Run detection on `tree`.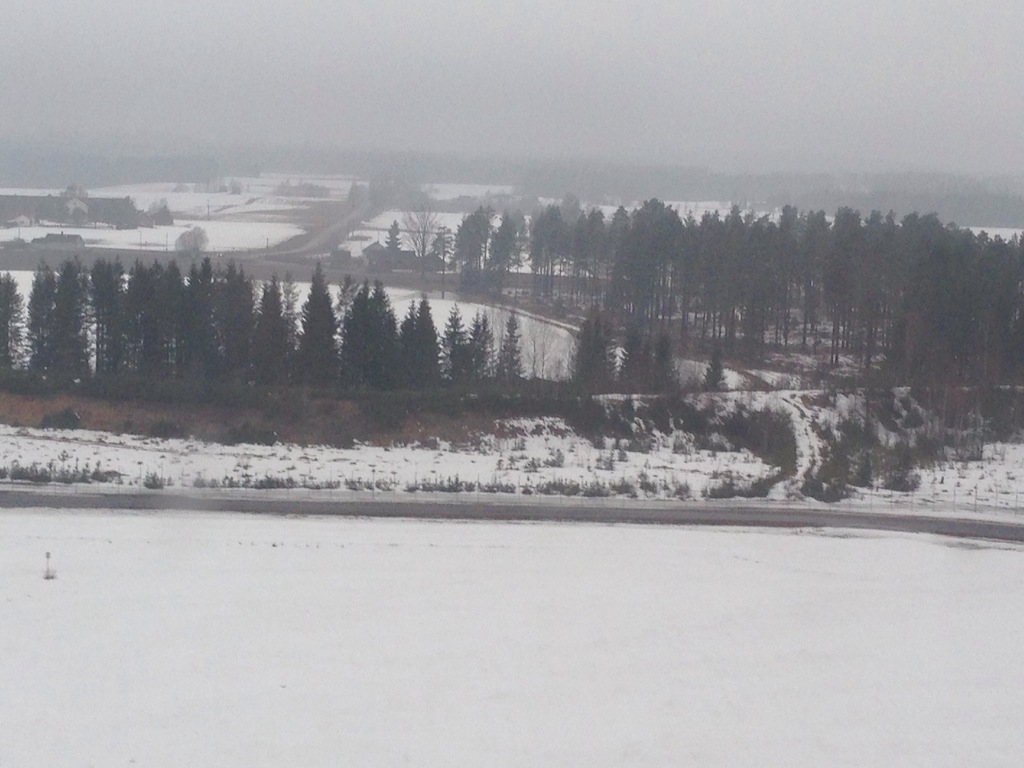
Result: region(252, 284, 307, 384).
